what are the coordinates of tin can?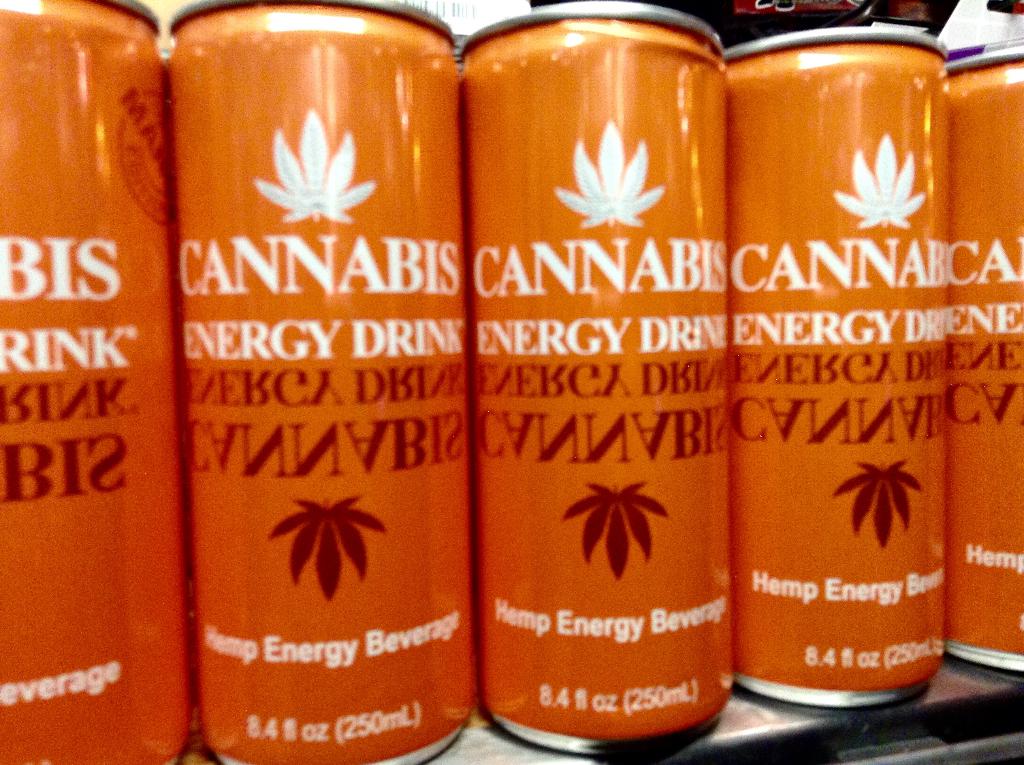
locate(3, 0, 179, 764).
